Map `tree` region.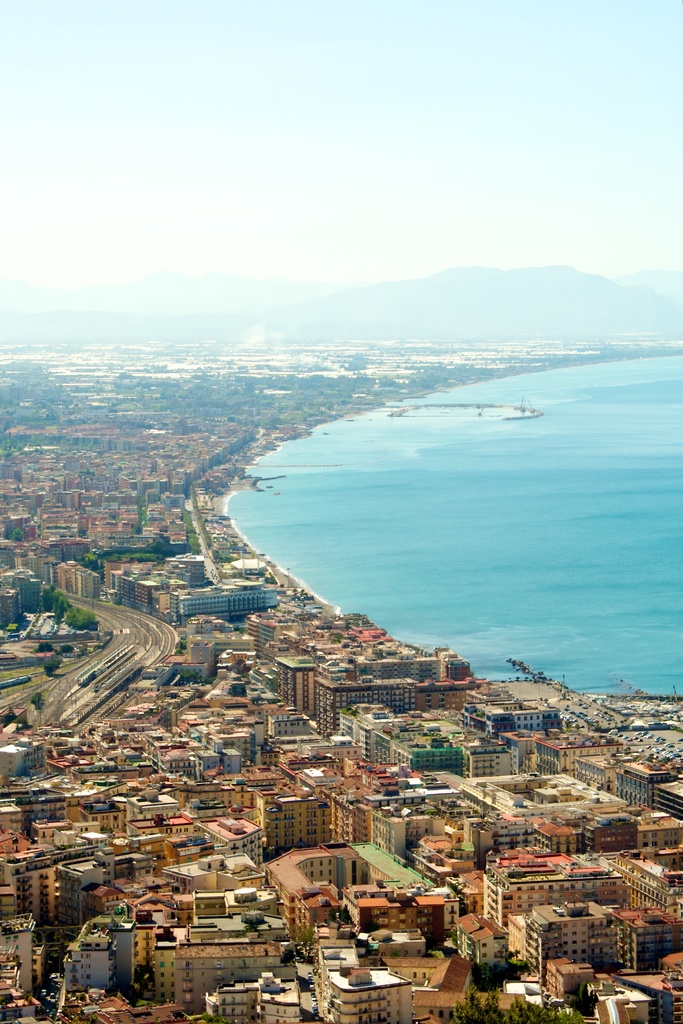
Mapped to bbox=[452, 988, 588, 1023].
